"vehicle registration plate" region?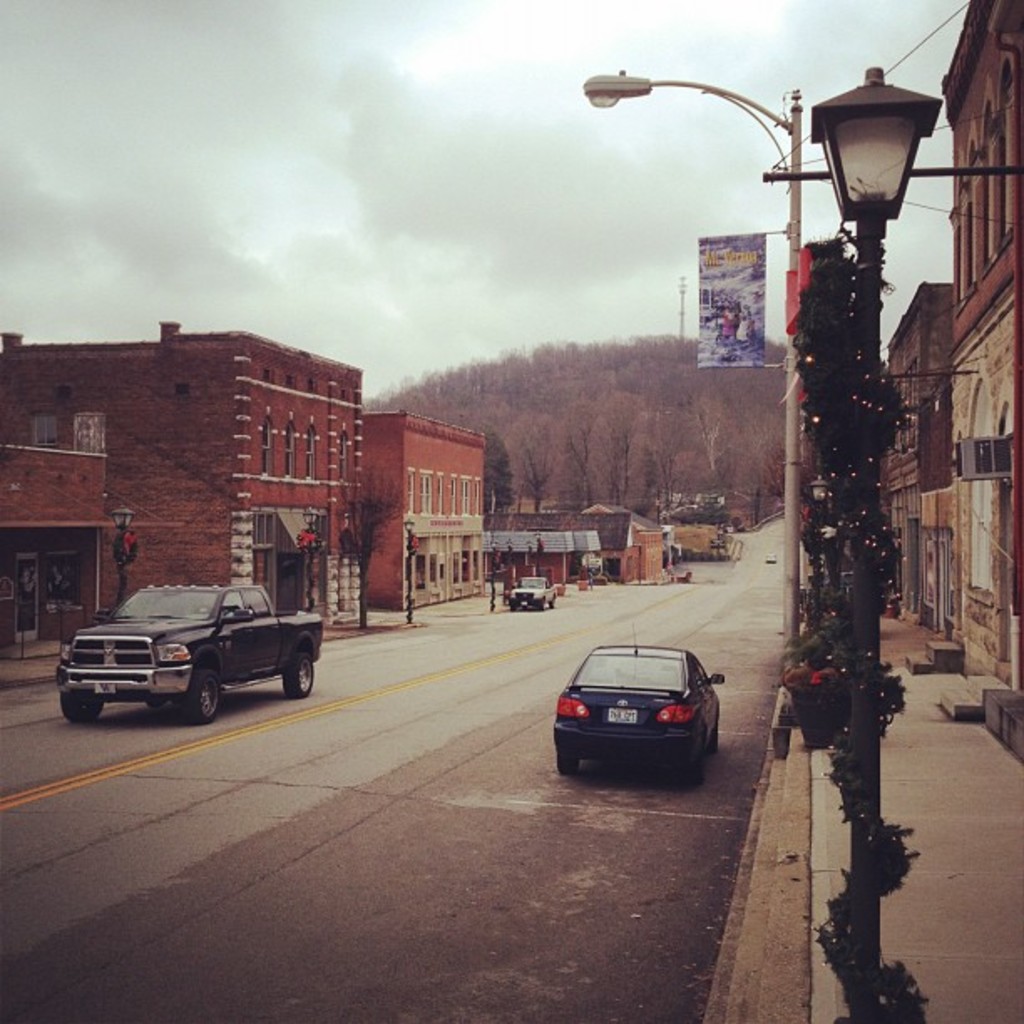
[left=606, top=704, right=637, bottom=726]
